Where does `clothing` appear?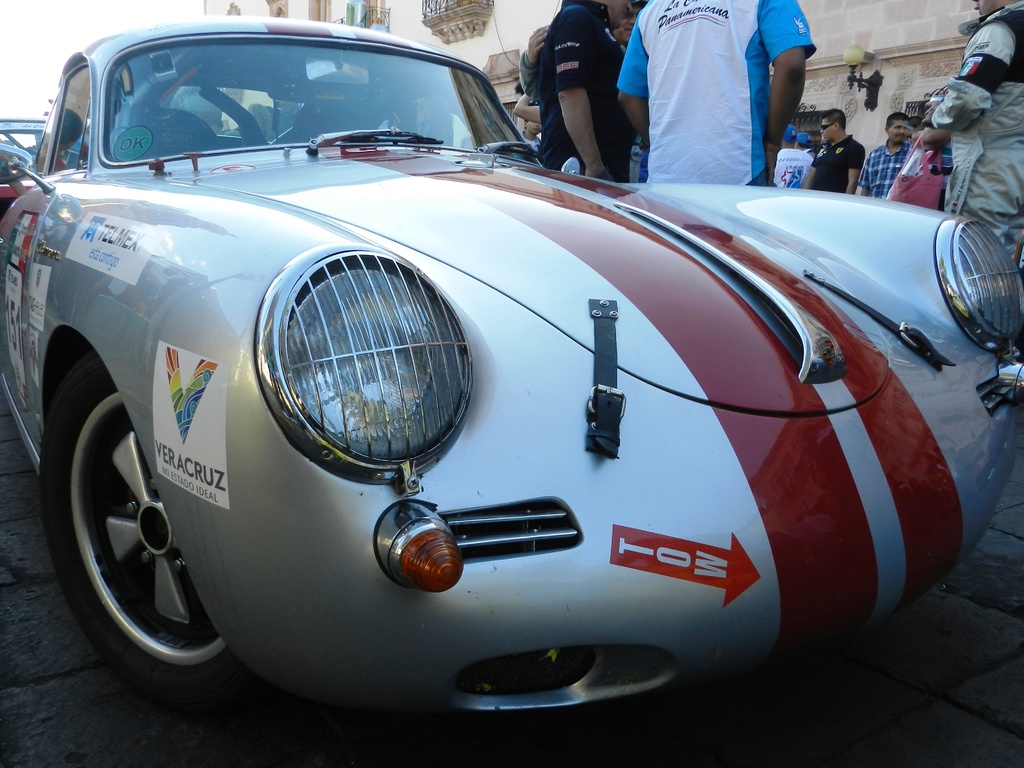
Appears at pyautogui.locateOnScreen(921, 3, 1023, 269).
